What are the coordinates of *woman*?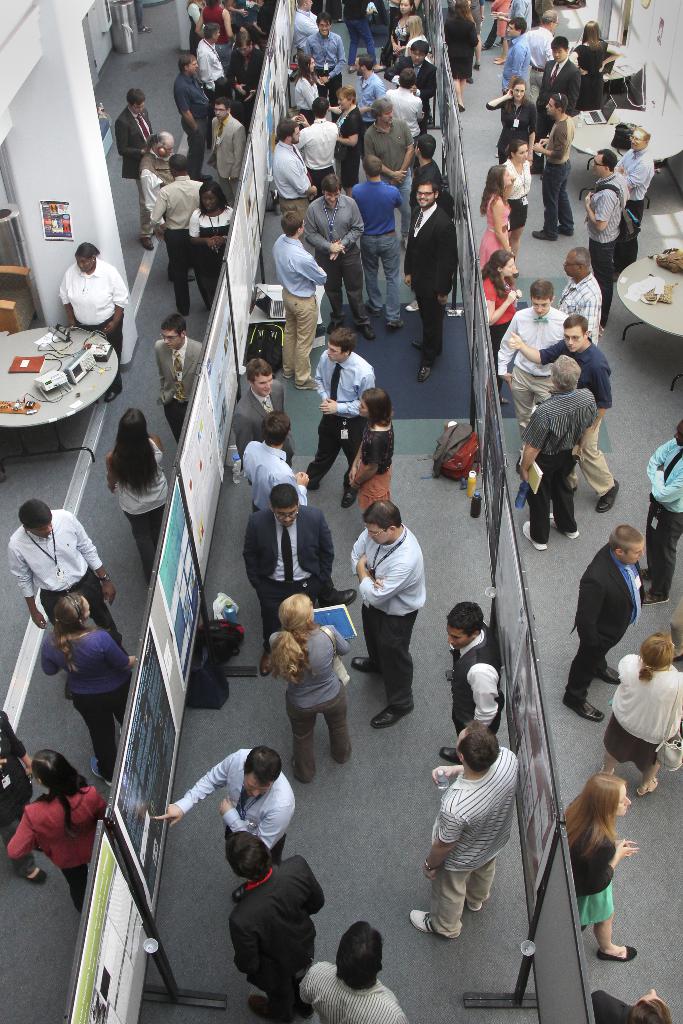
x1=331, y1=84, x2=369, y2=196.
